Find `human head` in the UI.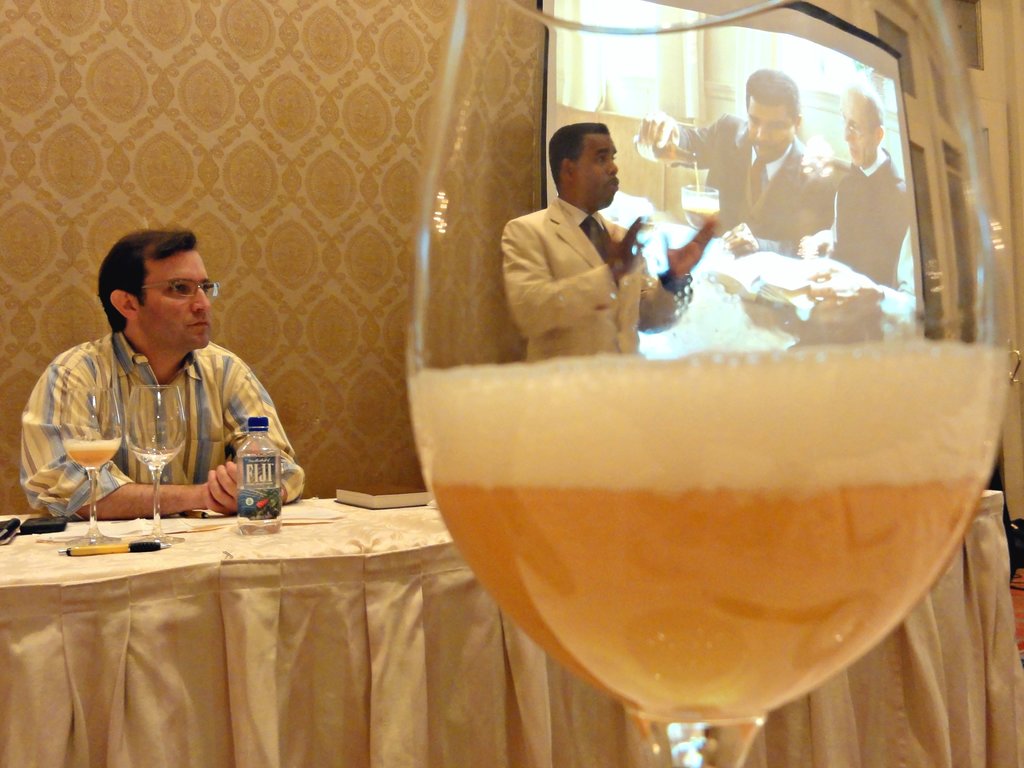
UI element at 837:84:885:168.
